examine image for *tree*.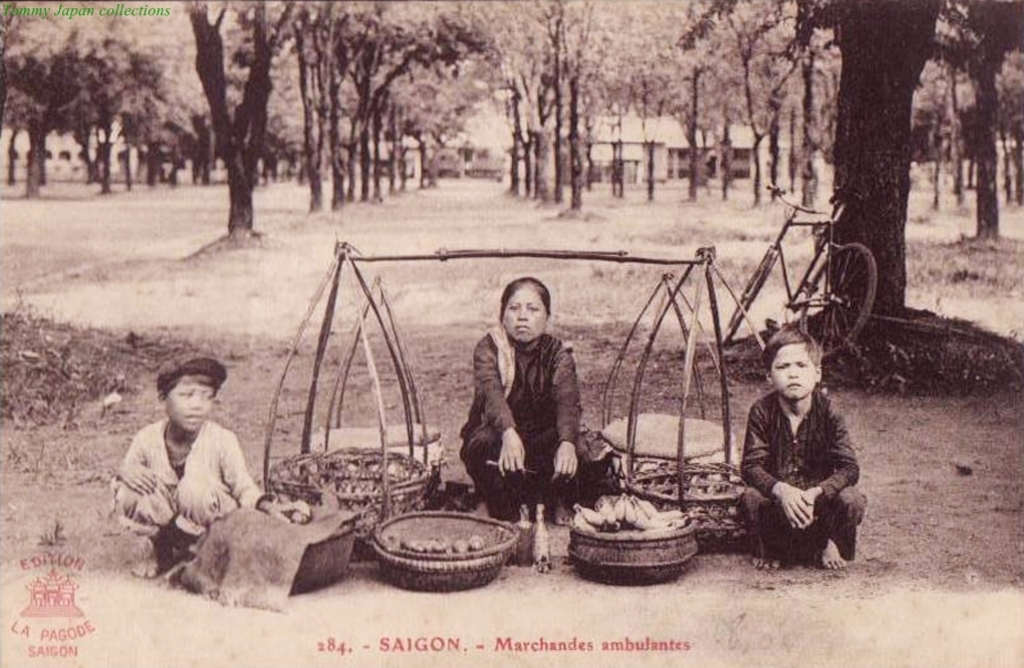
Examination result: <box>403,0,506,189</box>.
